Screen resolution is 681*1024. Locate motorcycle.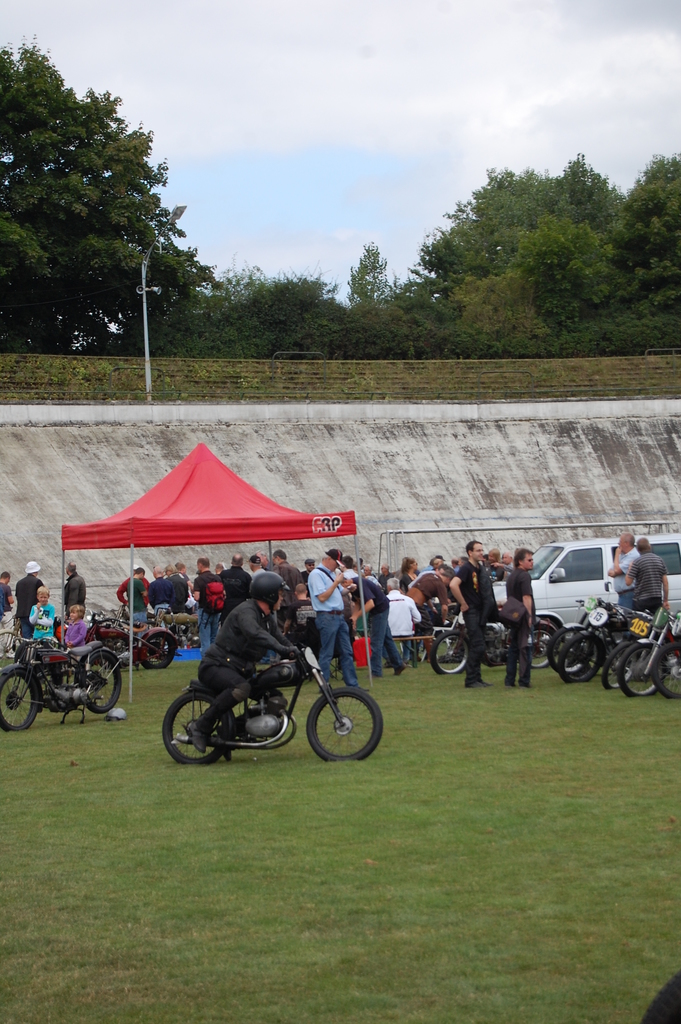
l=86, t=609, r=186, b=672.
